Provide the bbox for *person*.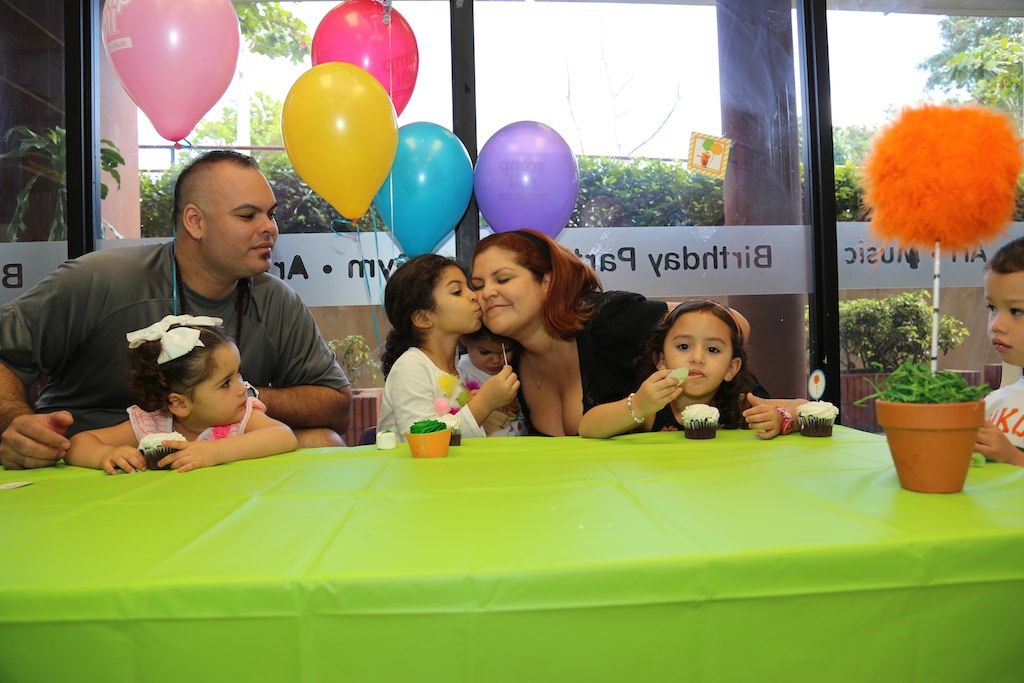
<bbox>0, 149, 350, 471</bbox>.
